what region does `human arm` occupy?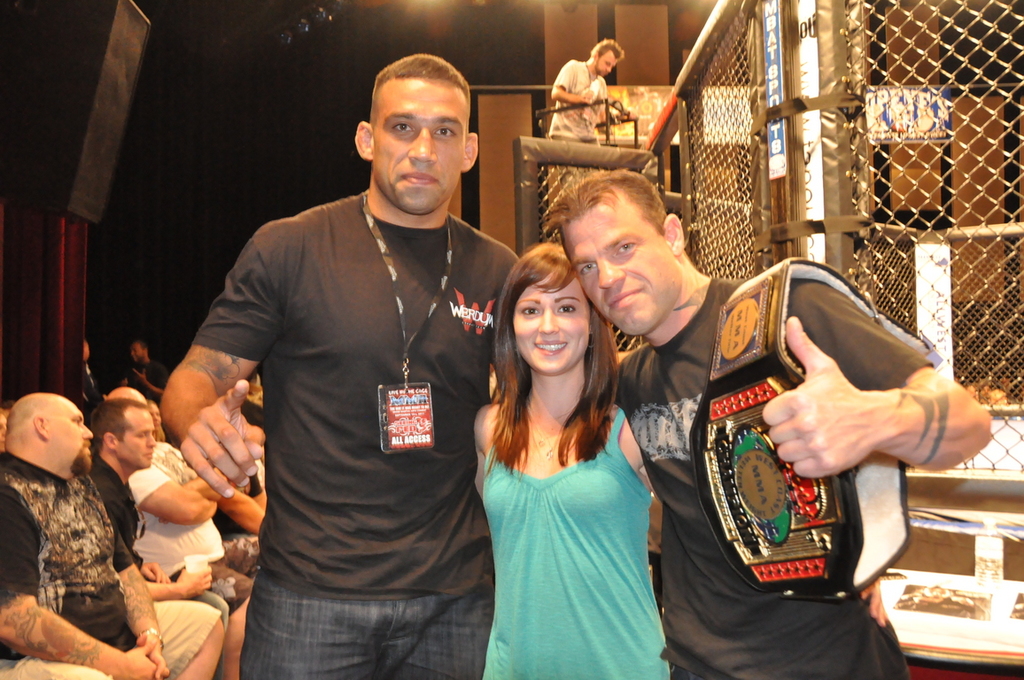
rect(127, 462, 215, 522).
